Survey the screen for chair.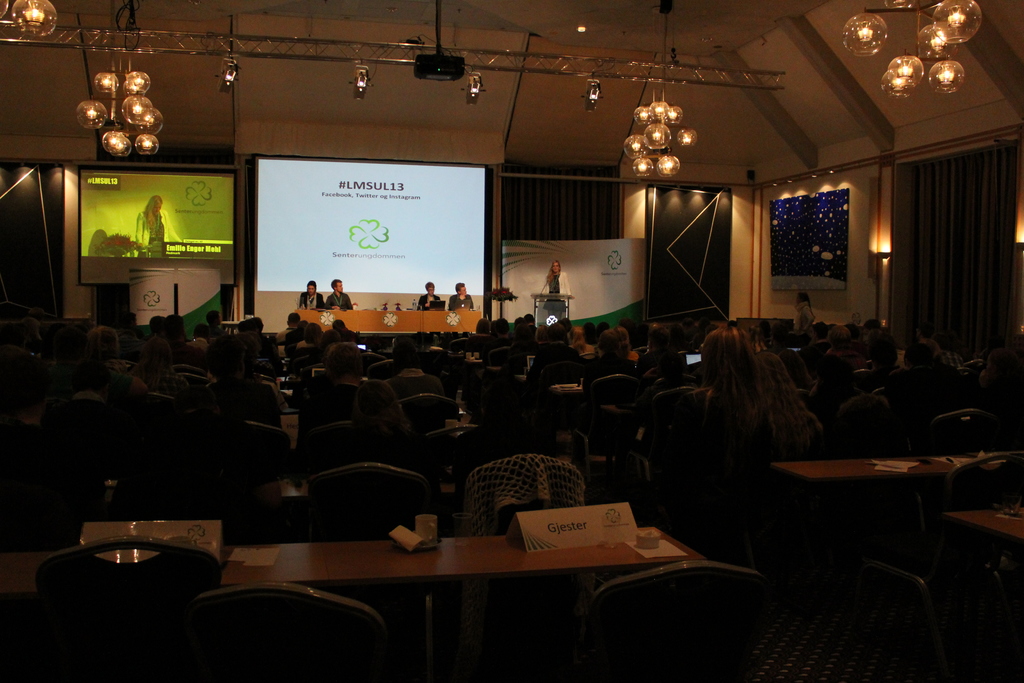
Survey found: crop(589, 561, 764, 682).
